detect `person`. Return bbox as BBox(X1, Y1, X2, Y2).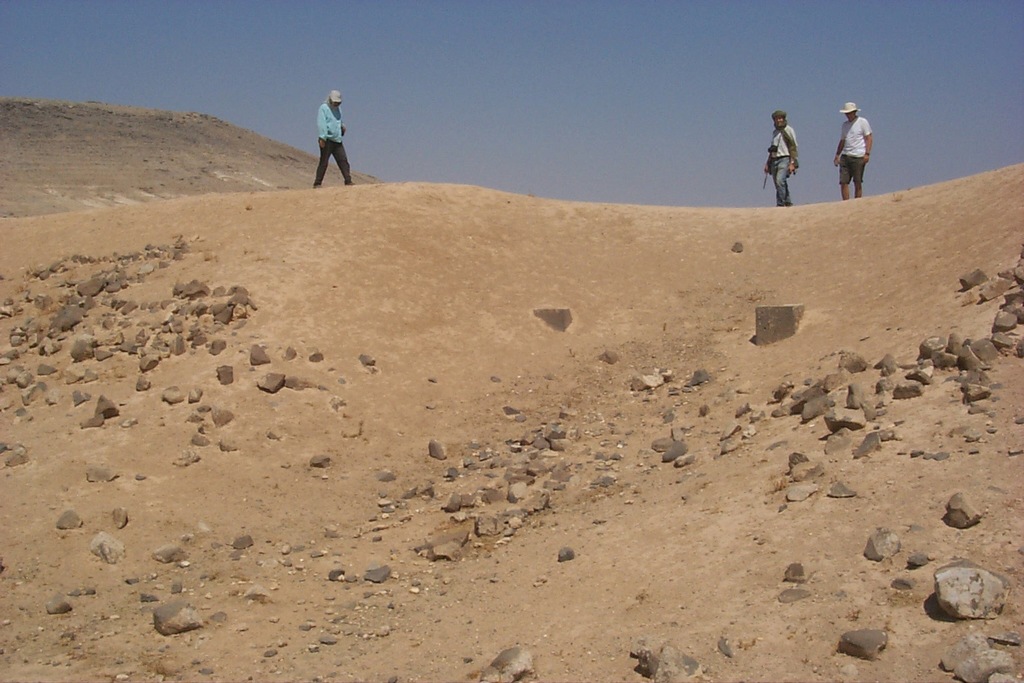
BBox(765, 114, 802, 210).
